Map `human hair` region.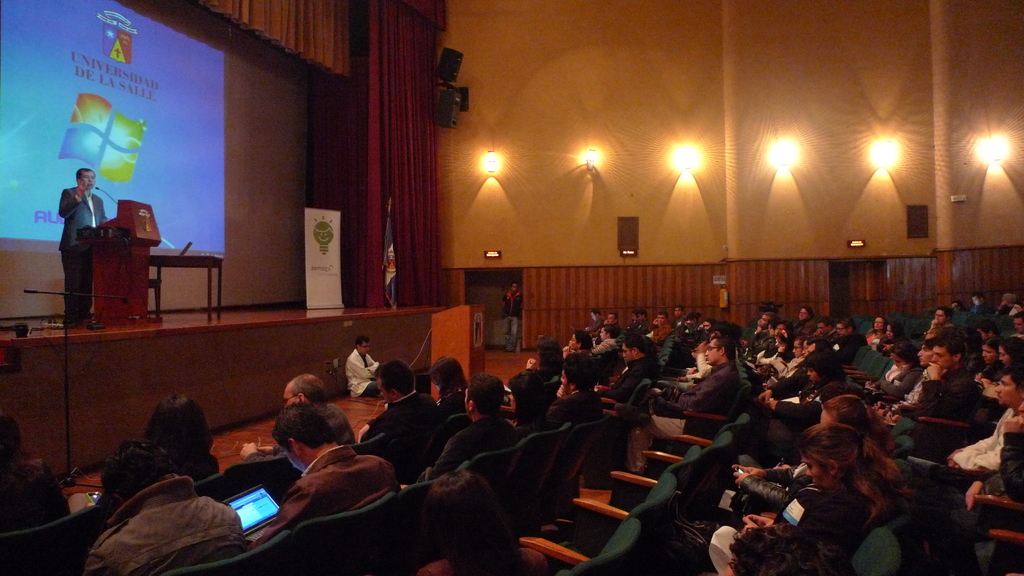
Mapped to BBox(589, 306, 601, 314).
